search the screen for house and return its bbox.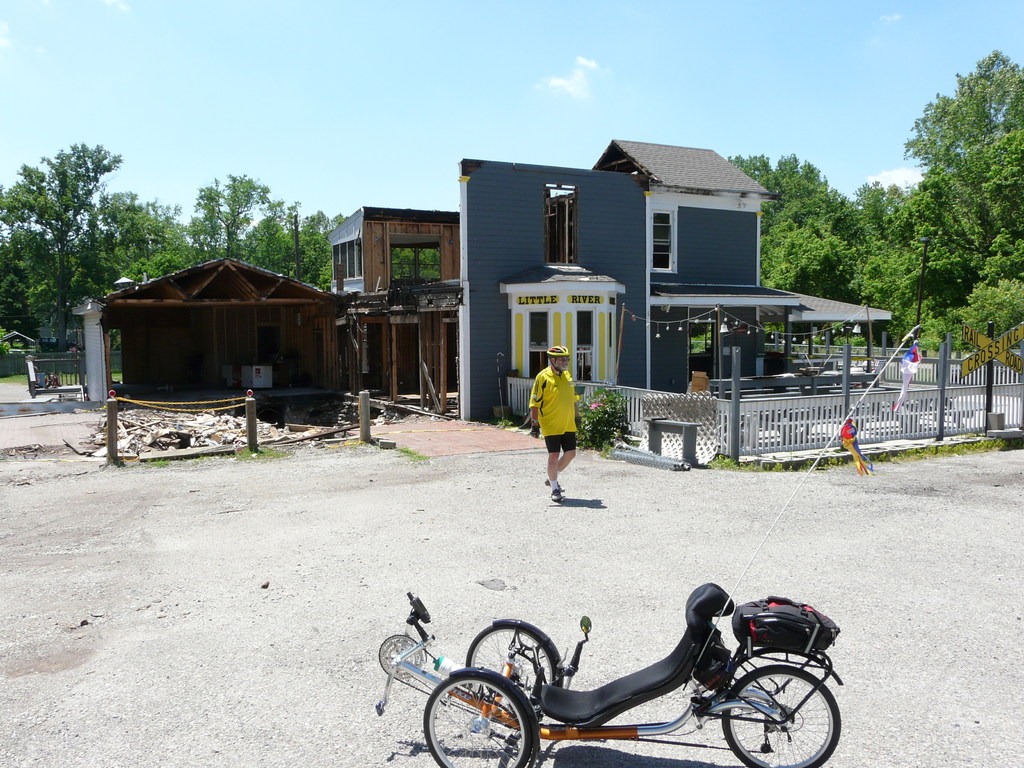
Found: {"left": 758, "top": 285, "right": 897, "bottom": 477}.
